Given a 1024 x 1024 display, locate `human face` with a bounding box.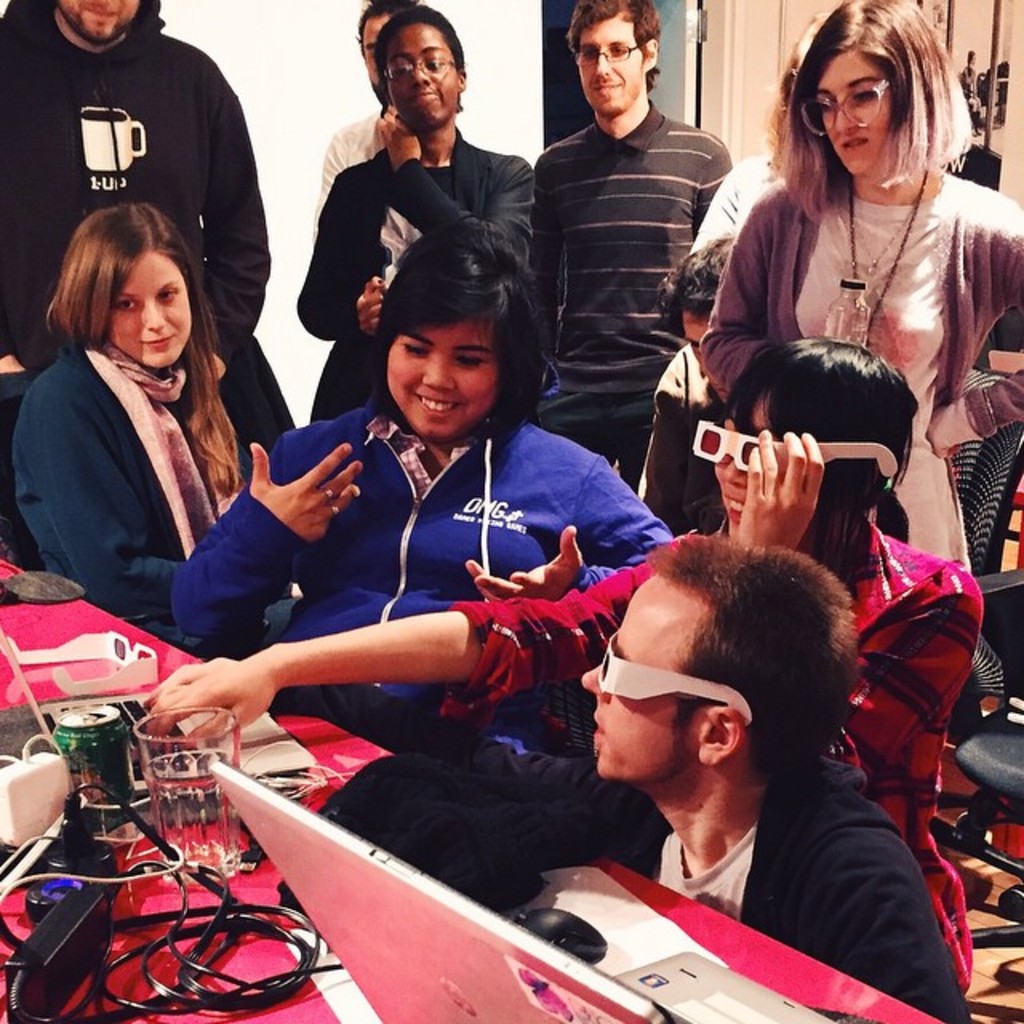
Located: x1=384 y1=317 x2=499 y2=440.
